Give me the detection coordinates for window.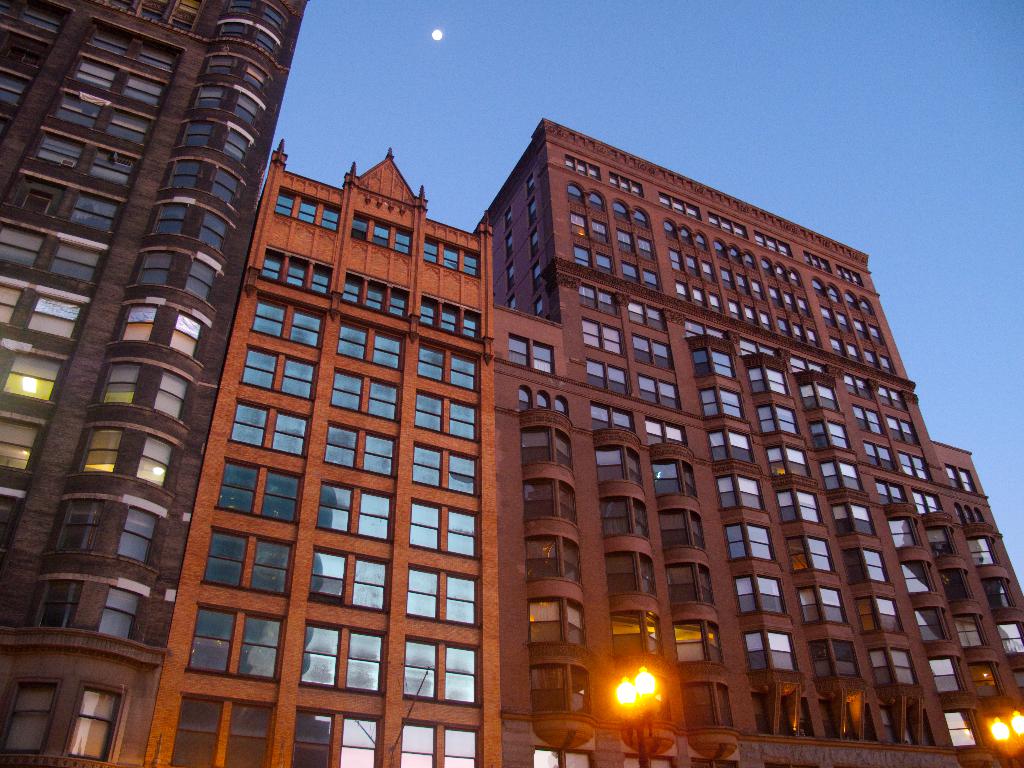
bbox=[610, 612, 664, 657].
